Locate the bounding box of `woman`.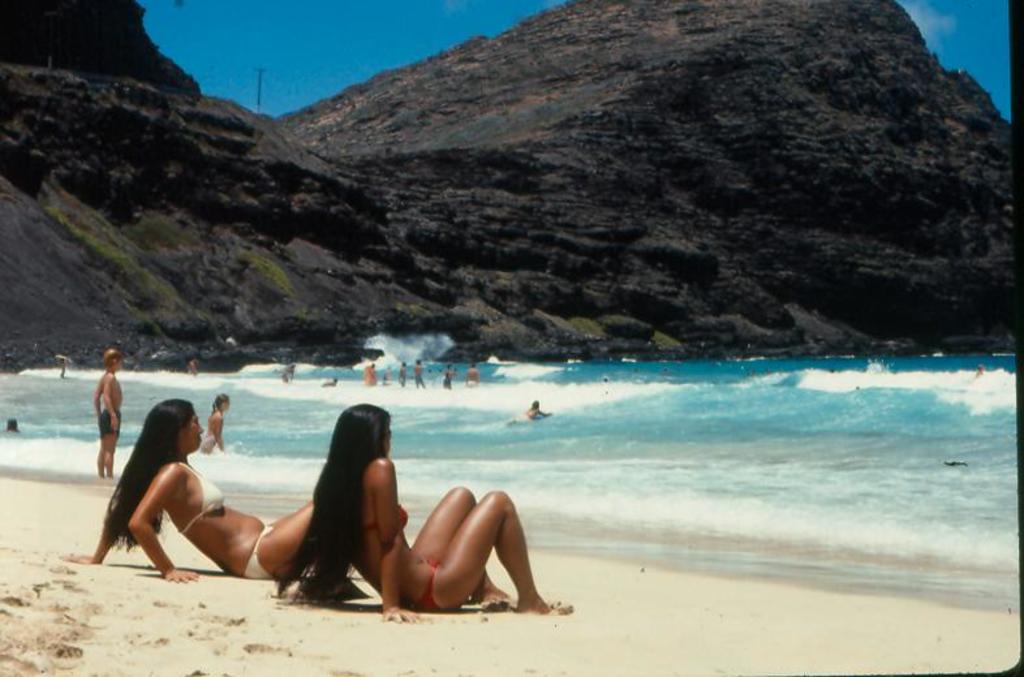
Bounding box: (272,401,575,617).
